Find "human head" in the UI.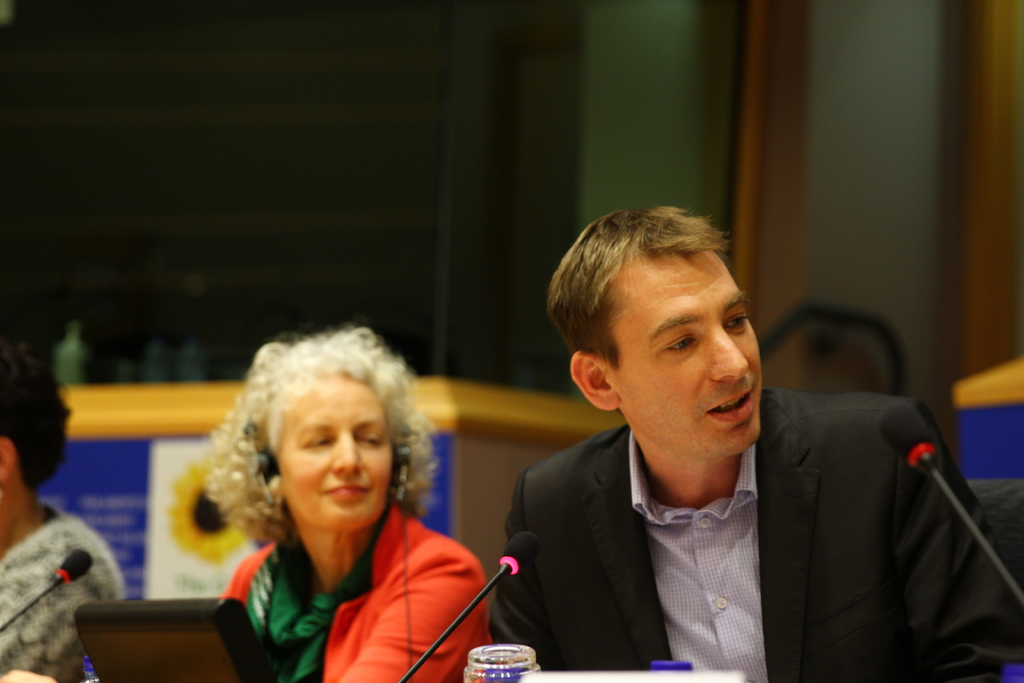
UI element at <bbox>239, 329, 418, 538</bbox>.
